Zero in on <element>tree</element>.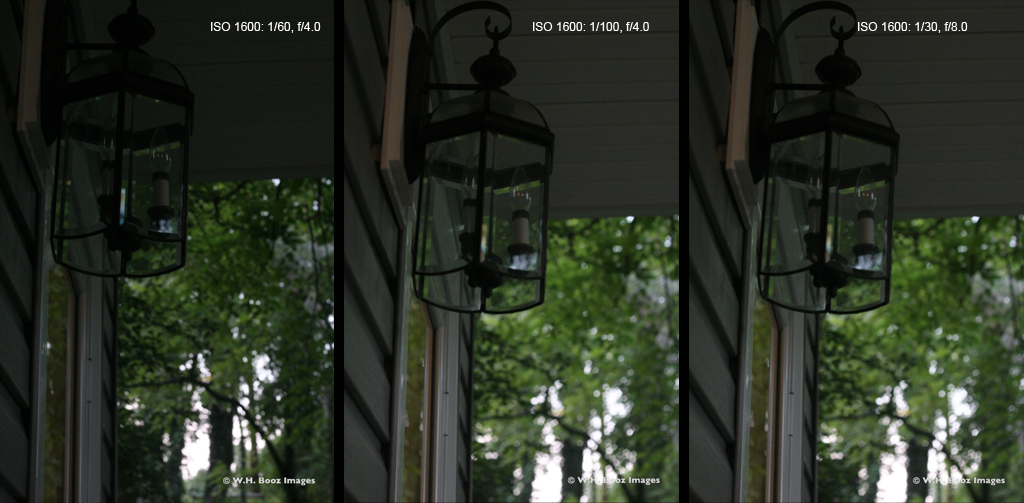
Zeroed in: region(111, 179, 333, 500).
